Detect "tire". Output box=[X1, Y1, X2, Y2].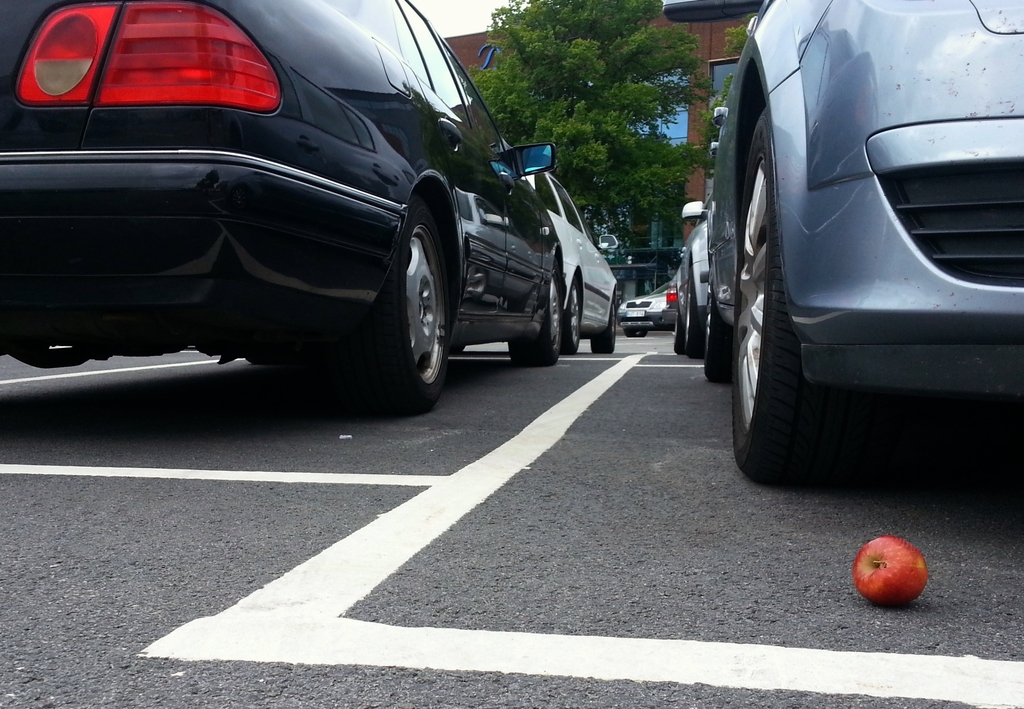
box=[734, 143, 857, 508].
